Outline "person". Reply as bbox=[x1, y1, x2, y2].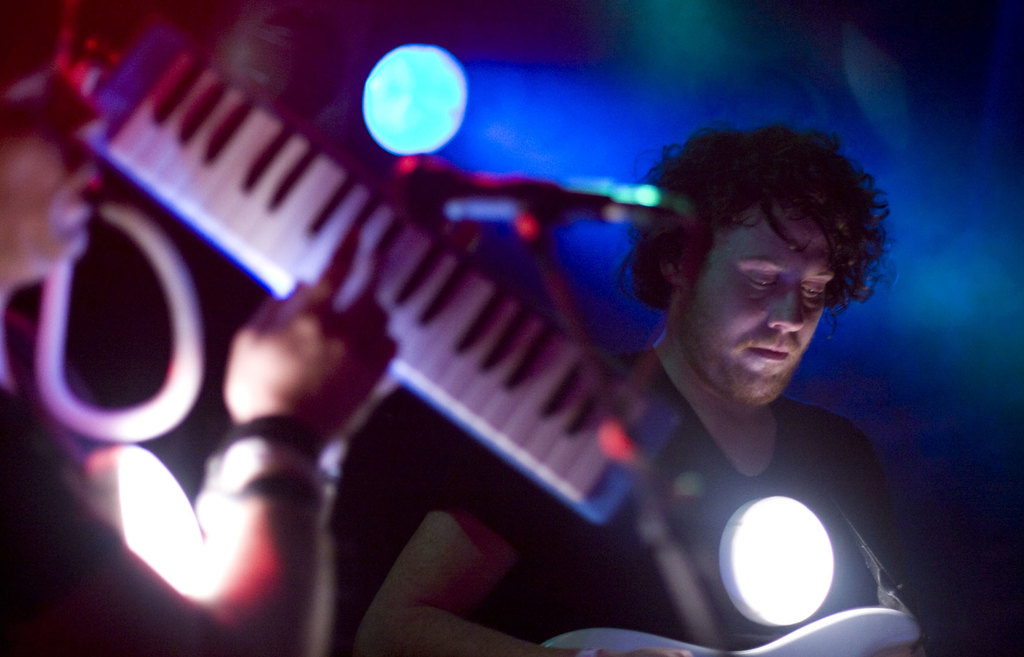
bbox=[355, 124, 927, 656].
